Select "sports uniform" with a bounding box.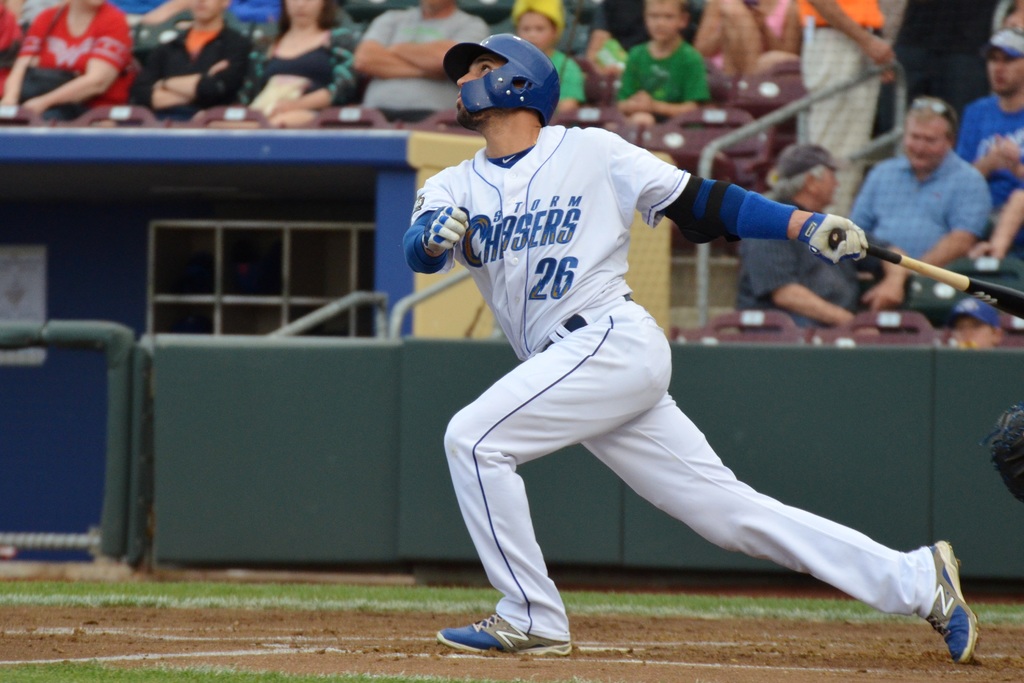
(406,39,922,676).
